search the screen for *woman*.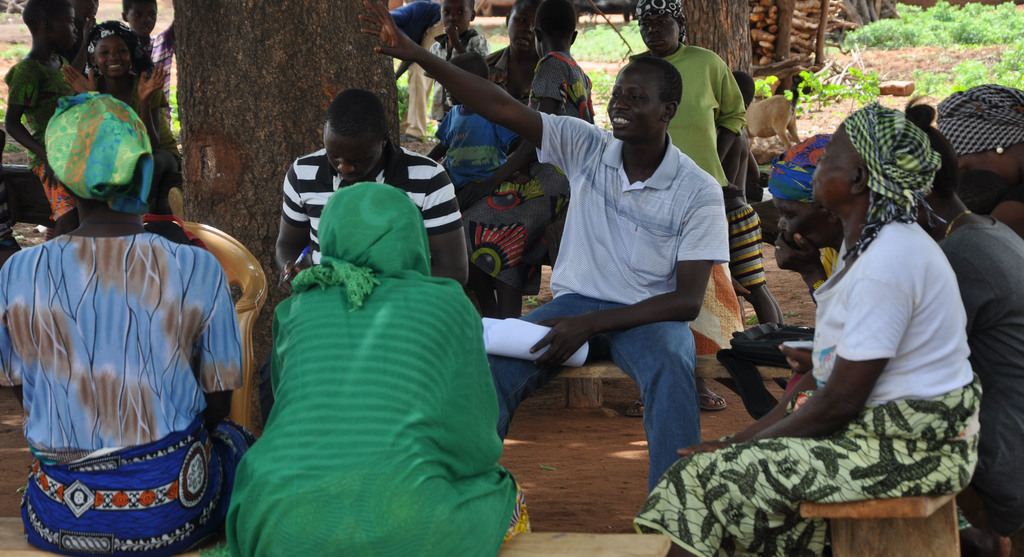
Found at 621/0/744/409.
